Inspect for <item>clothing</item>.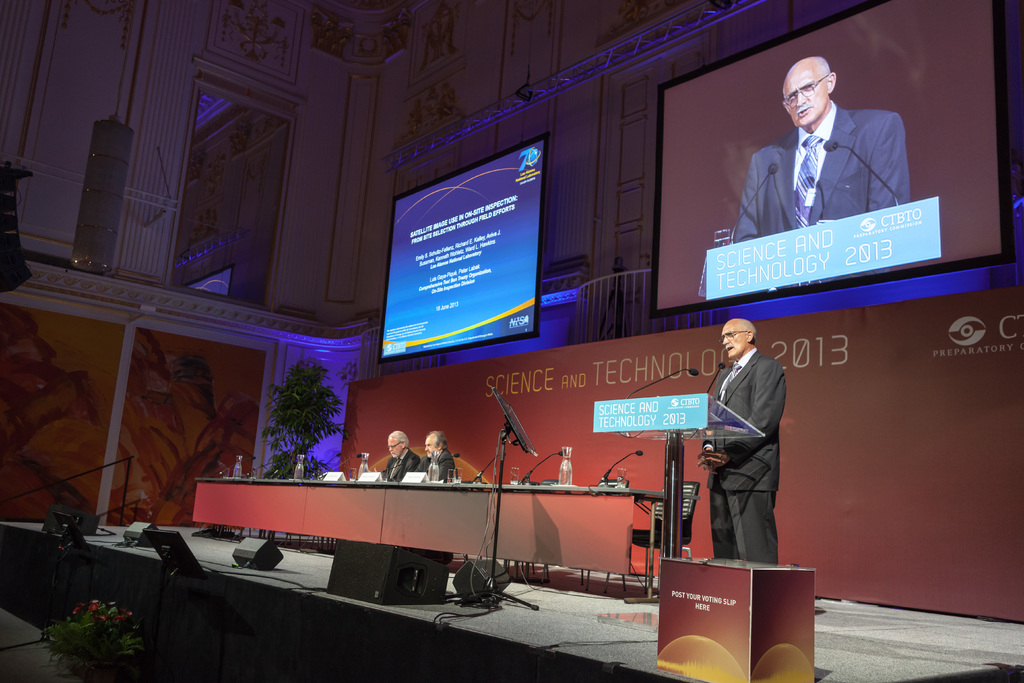
Inspection: [378, 448, 422, 483].
